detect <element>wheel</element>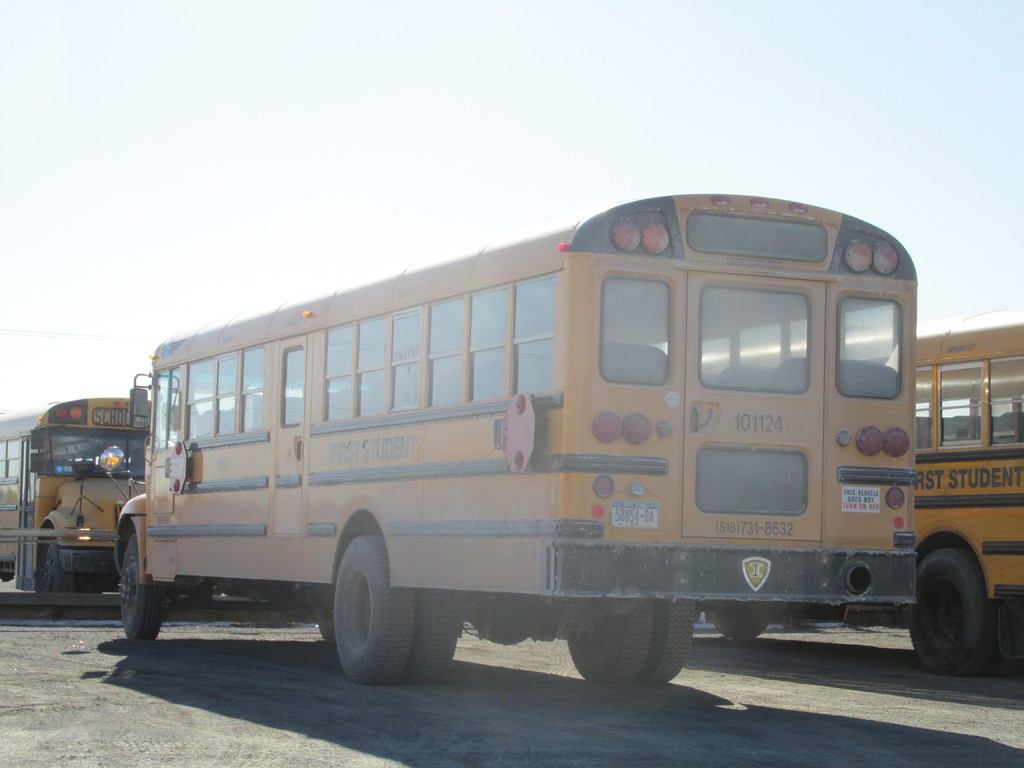
[left=37, top=538, right=86, bottom=622]
